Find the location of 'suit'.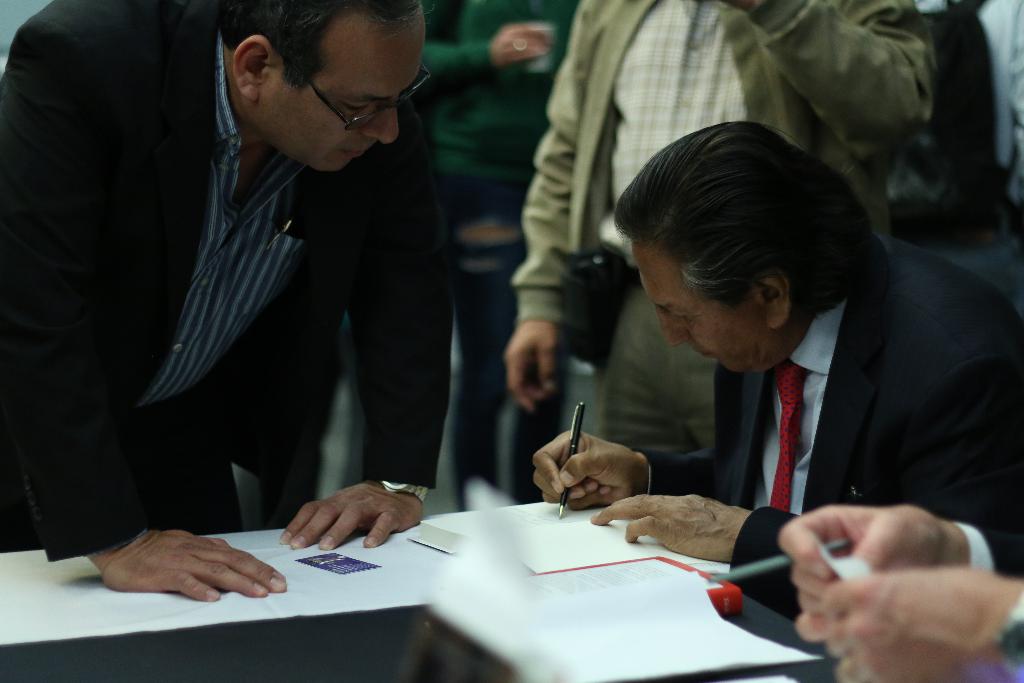
Location: box=[0, 0, 456, 562].
